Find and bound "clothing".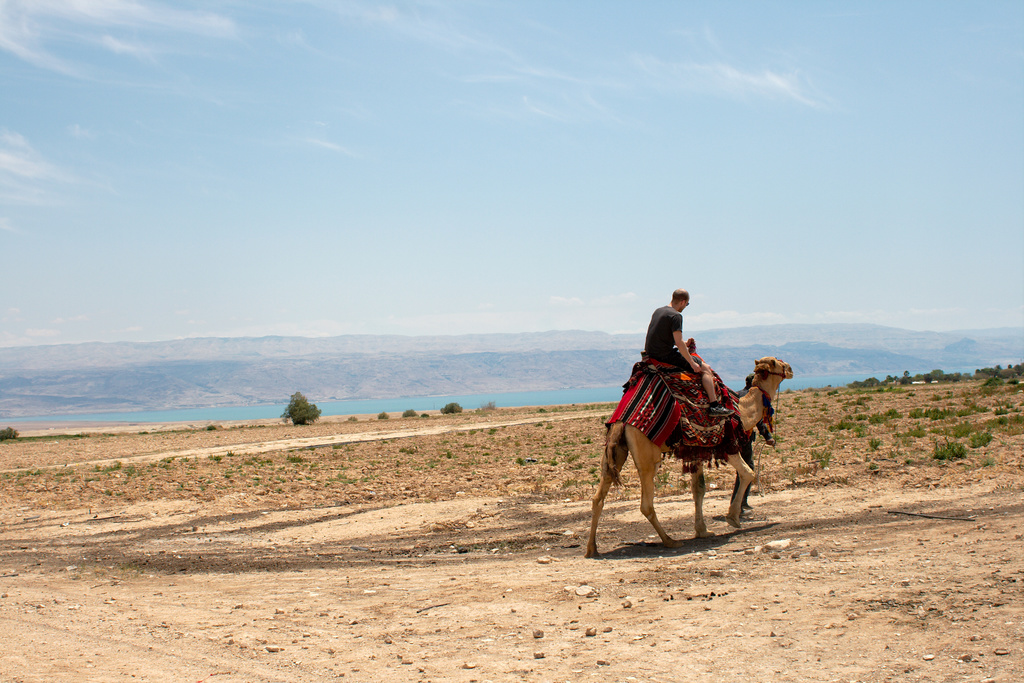
Bound: BBox(637, 299, 701, 372).
